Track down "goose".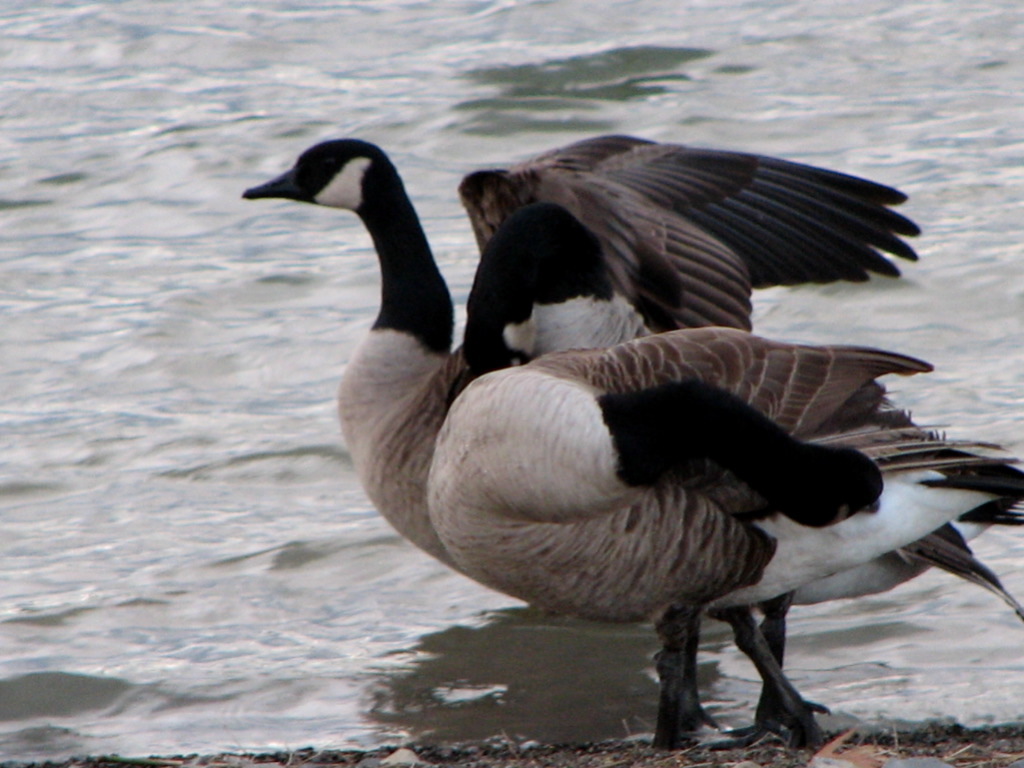
Tracked to bbox=(246, 131, 909, 496).
